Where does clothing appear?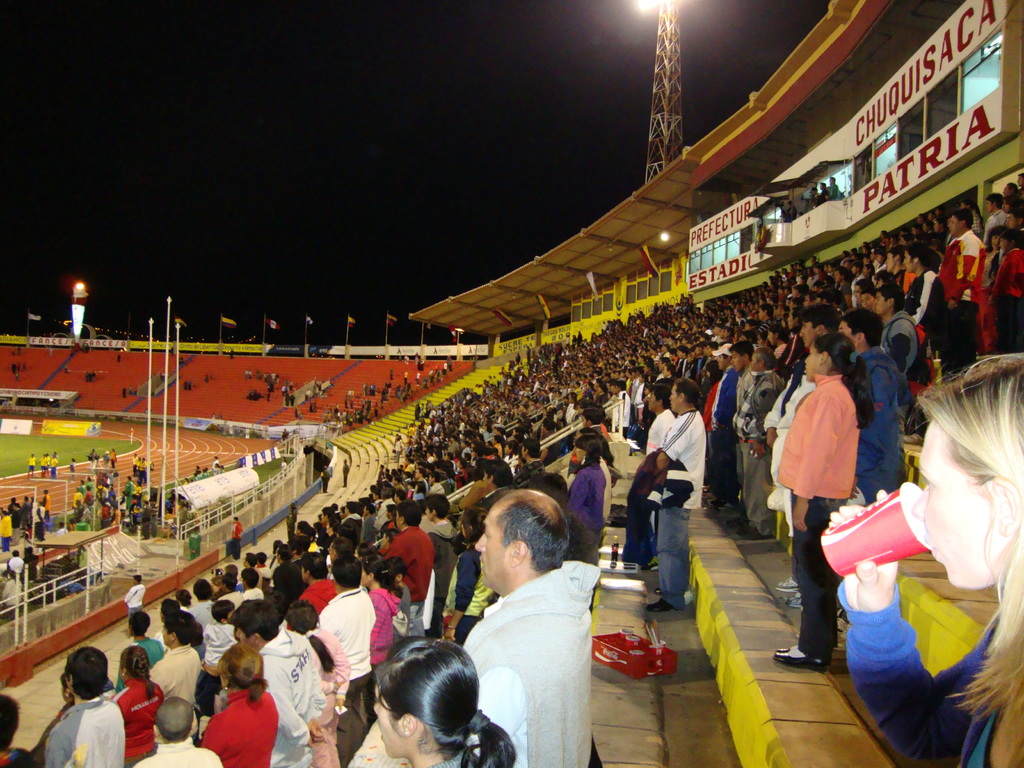
Appears at [left=52, top=462, right=58, bottom=476].
